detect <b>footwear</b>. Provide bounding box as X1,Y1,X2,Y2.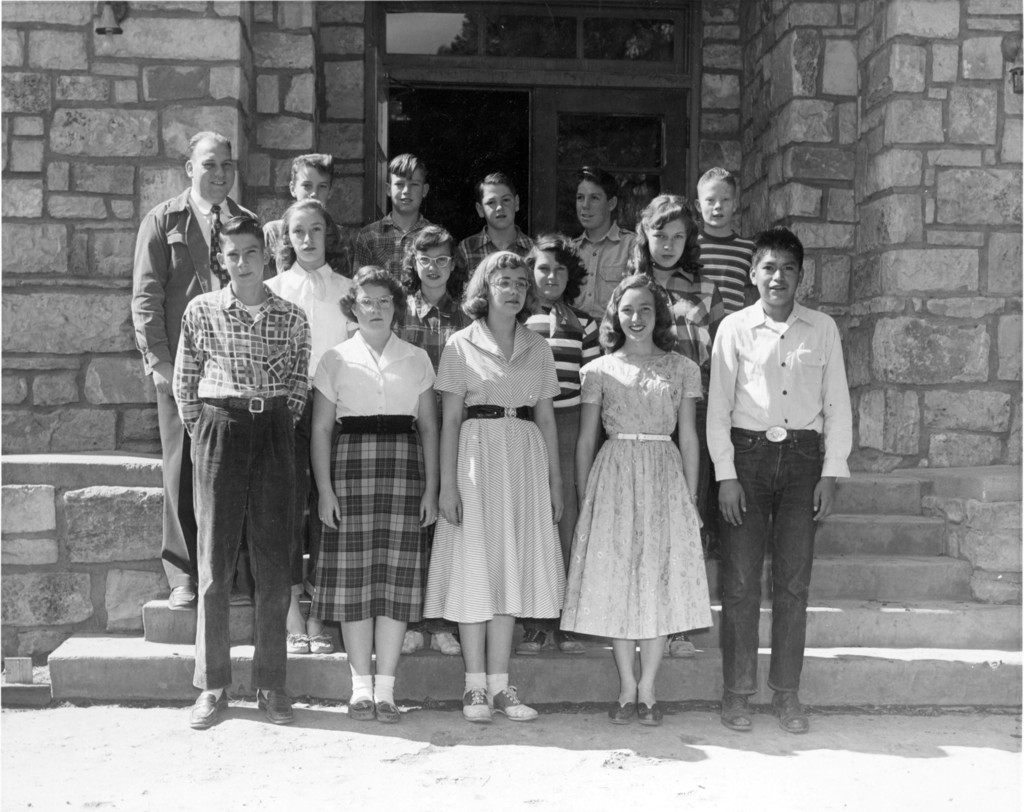
556,629,584,659.
